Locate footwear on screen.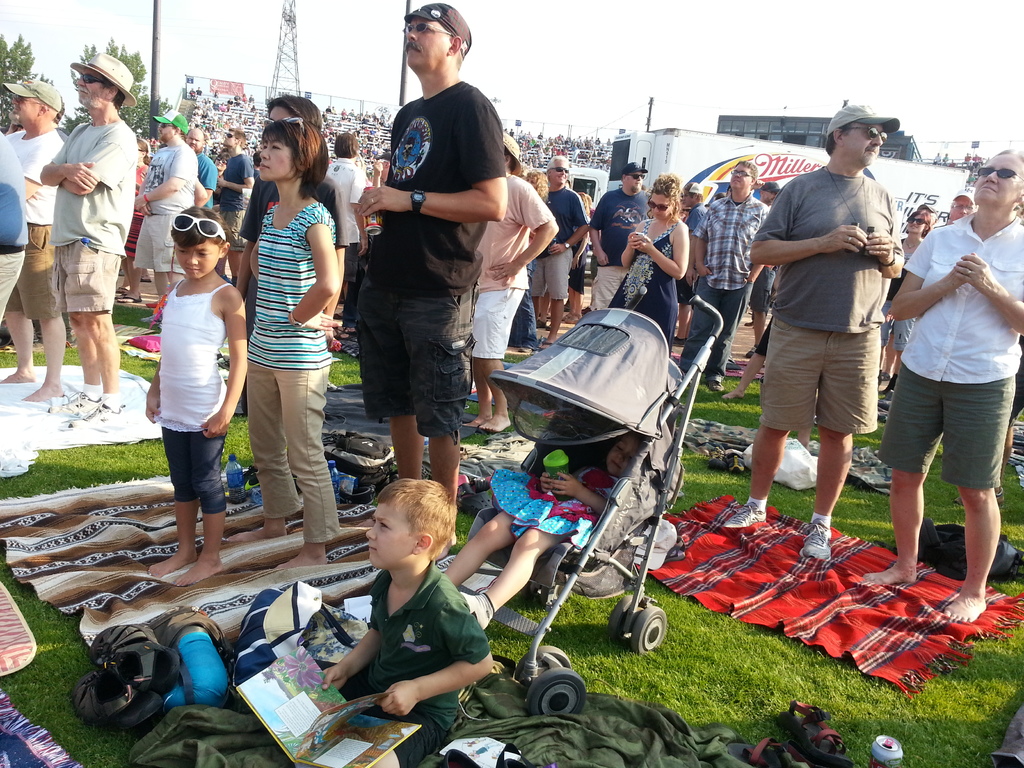
On screen at {"left": 463, "top": 596, "right": 485, "bottom": 628}.
